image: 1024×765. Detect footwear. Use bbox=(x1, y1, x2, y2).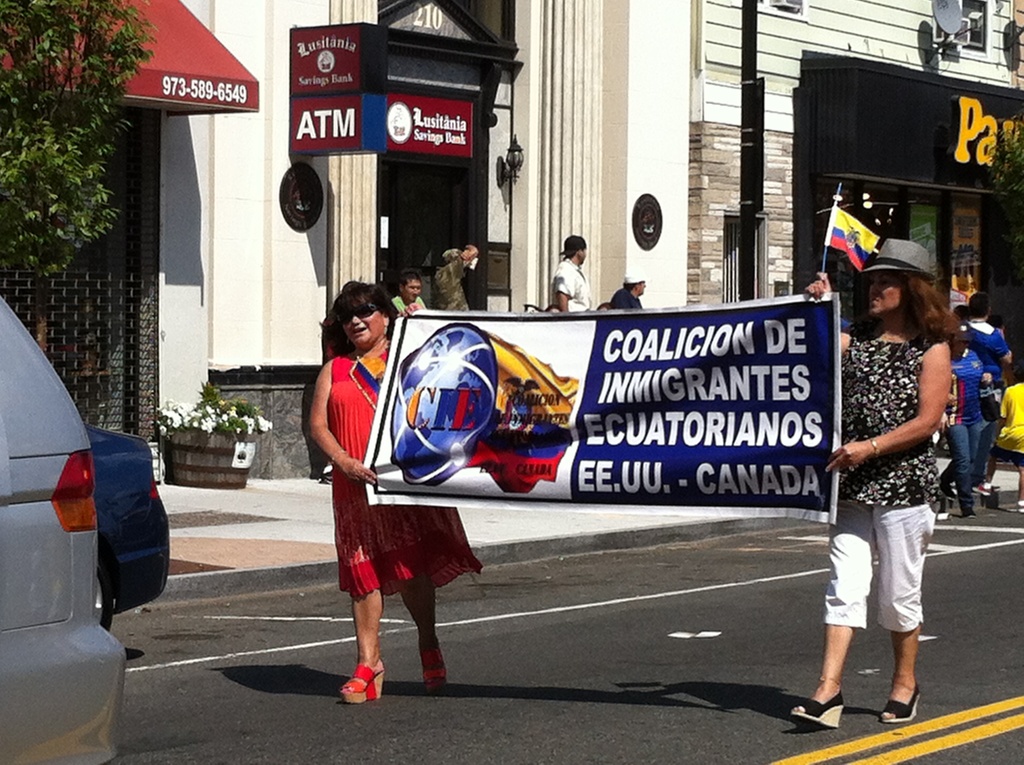
bbox=(1016, 497, 1023, 517).
